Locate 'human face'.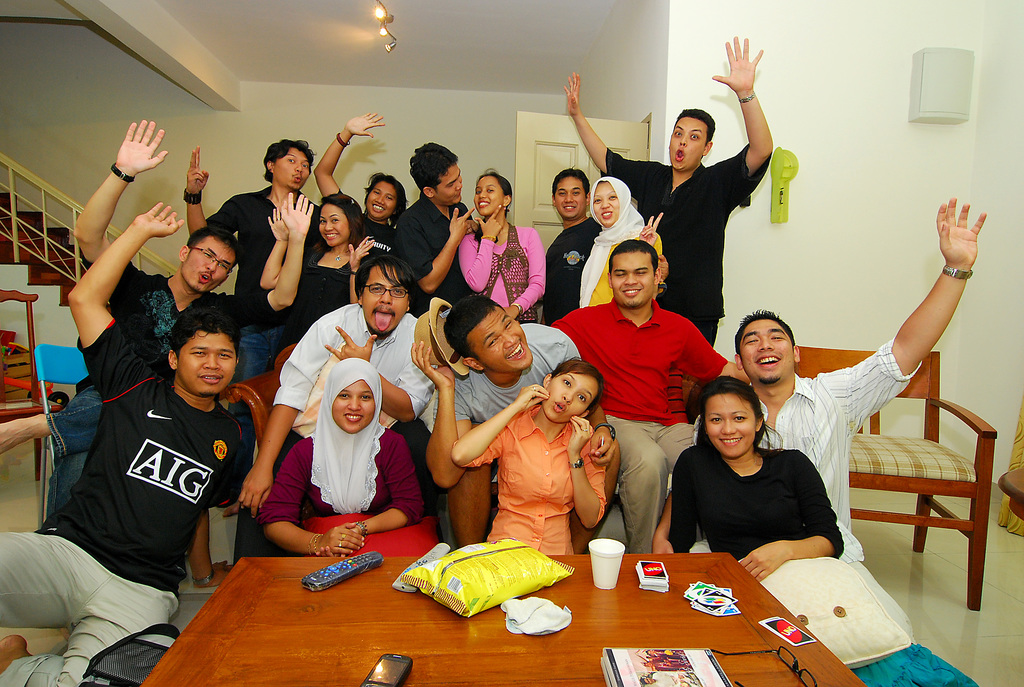
Bounding box: 612/253/653/306.
